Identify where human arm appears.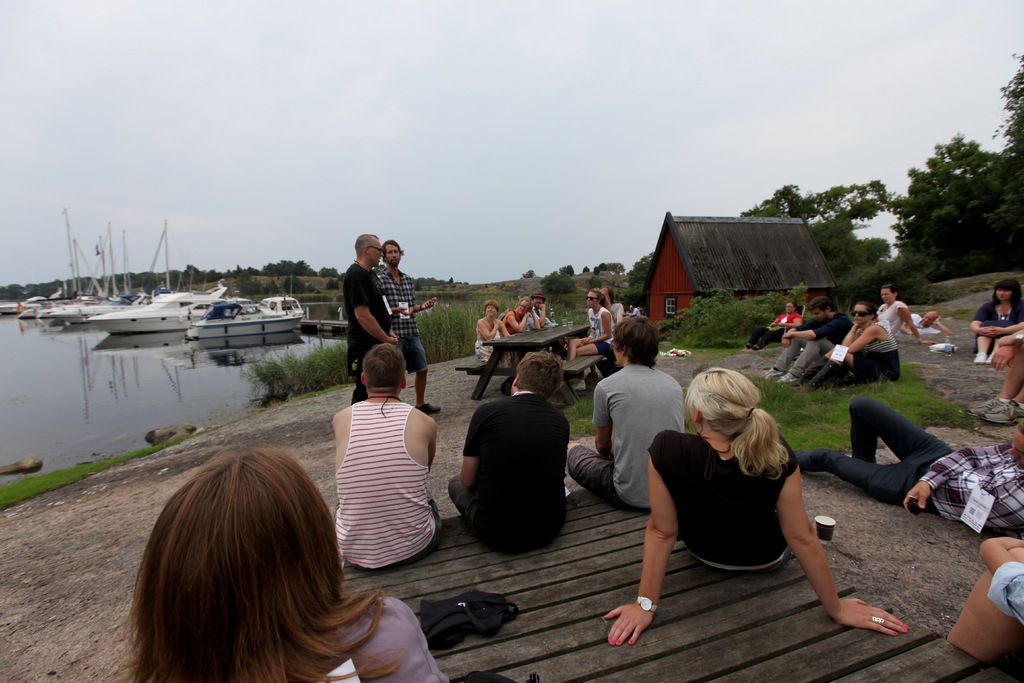
Appears at (x1=479, y1=318, x2=502, y2=338).
